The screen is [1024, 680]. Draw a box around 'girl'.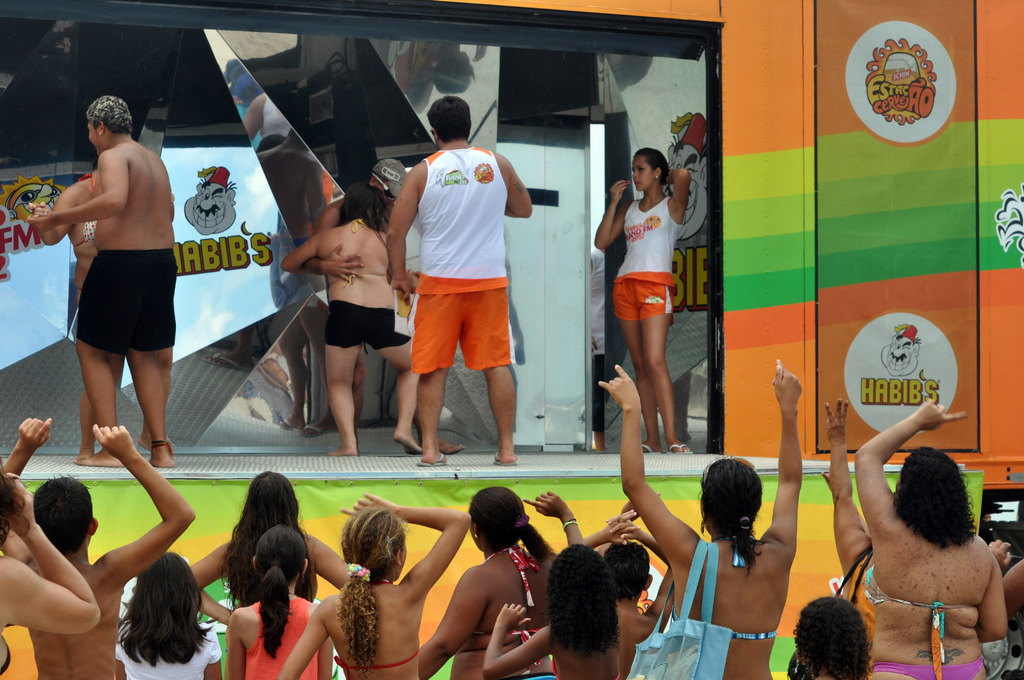
[266, 484, 474, 679].
